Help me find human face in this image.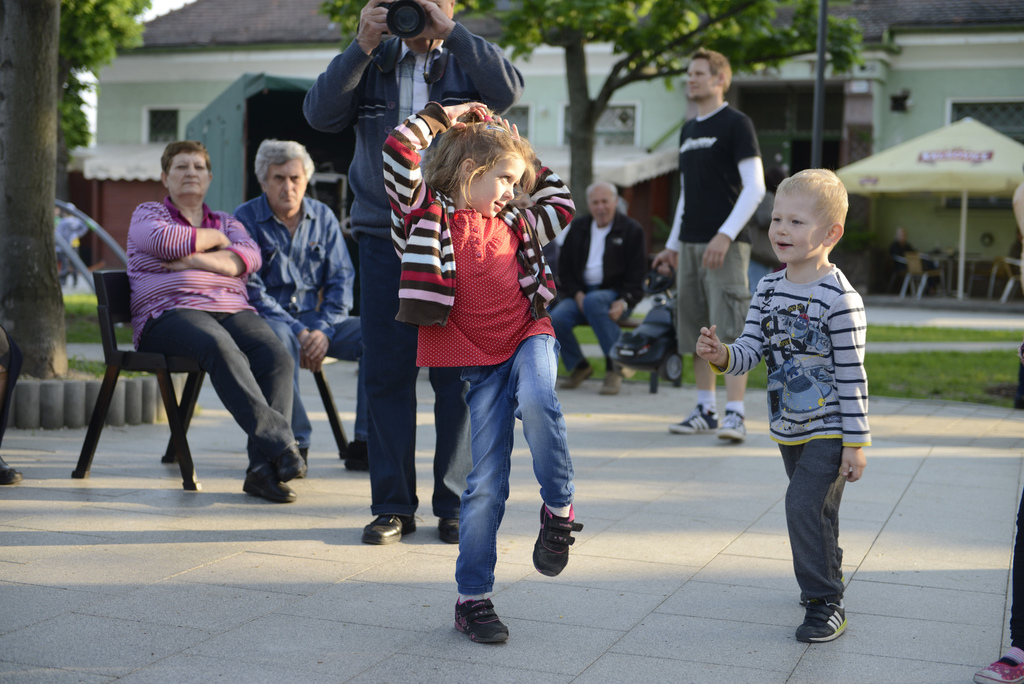
Found it: 268:158:305:211.
